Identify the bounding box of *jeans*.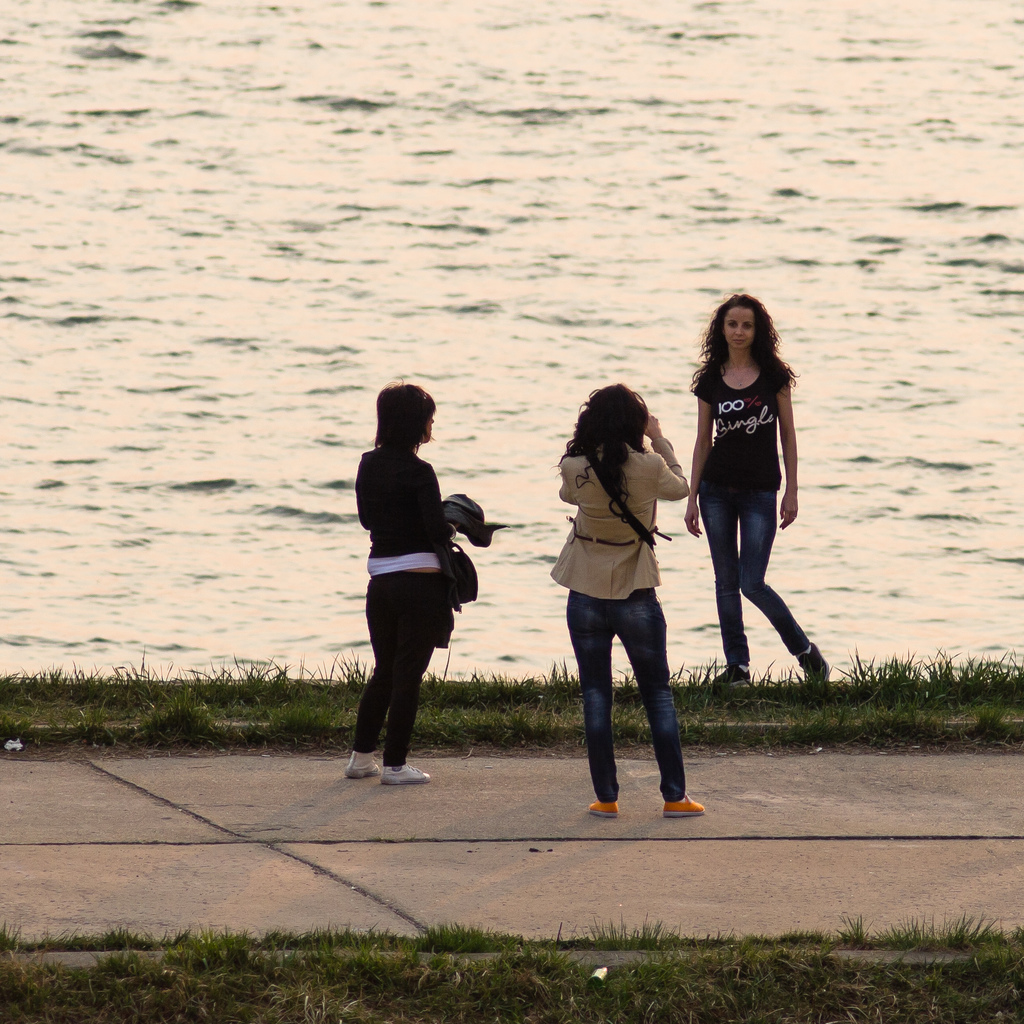
577/579/698/815.
